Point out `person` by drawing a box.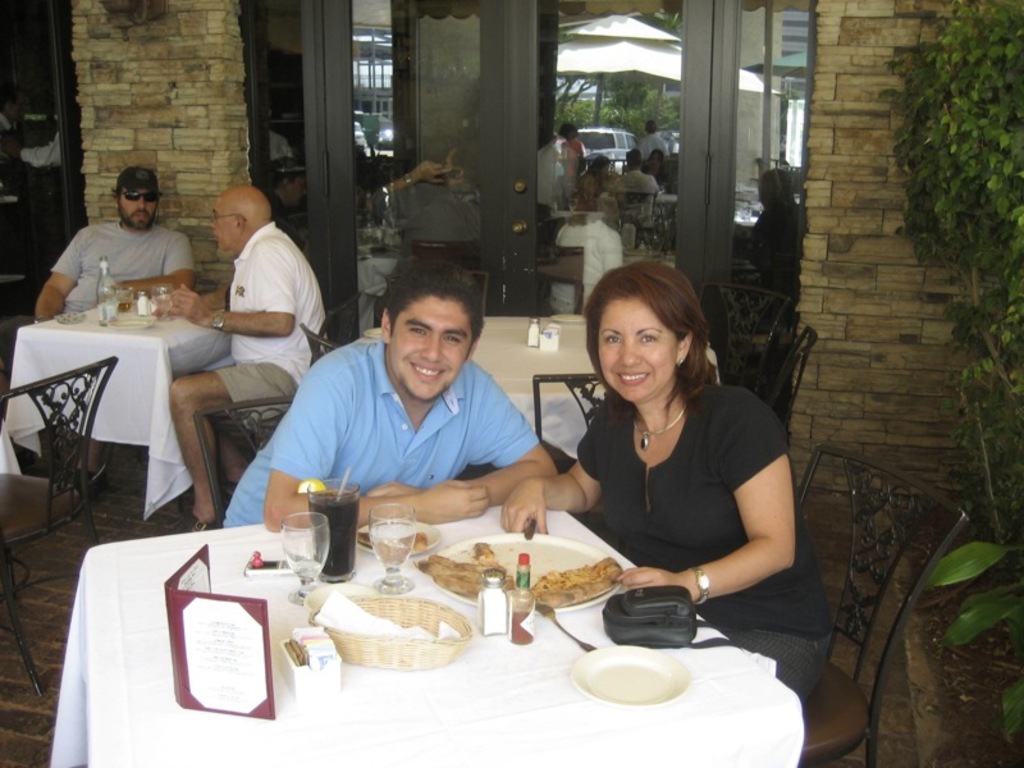
region(220, 253, 561, 529).
